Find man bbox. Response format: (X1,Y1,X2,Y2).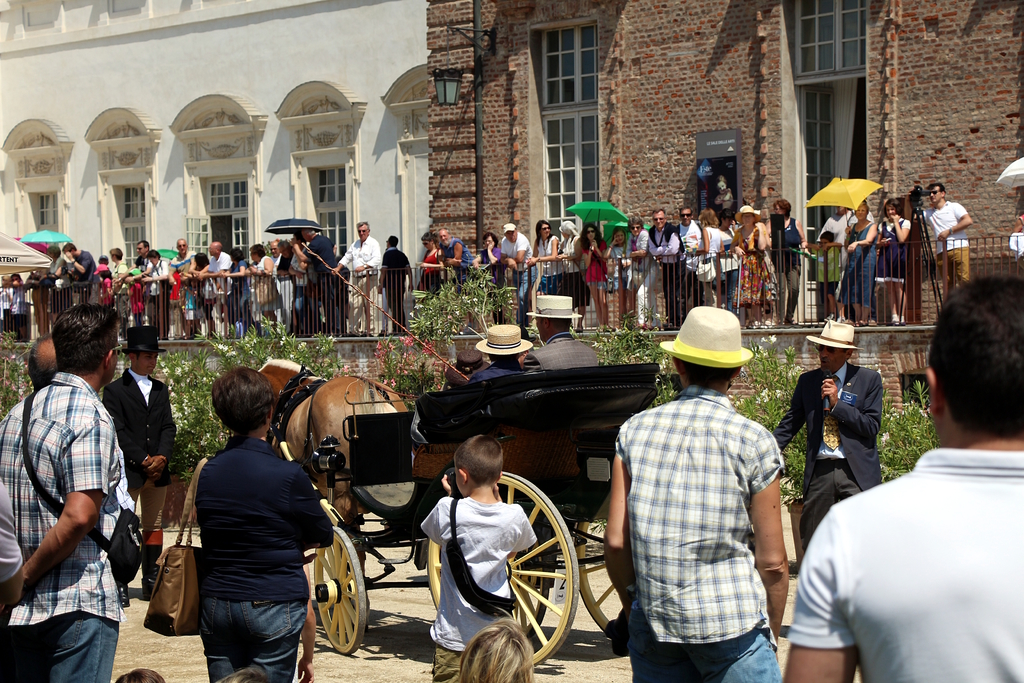
(675,204,714,300).
